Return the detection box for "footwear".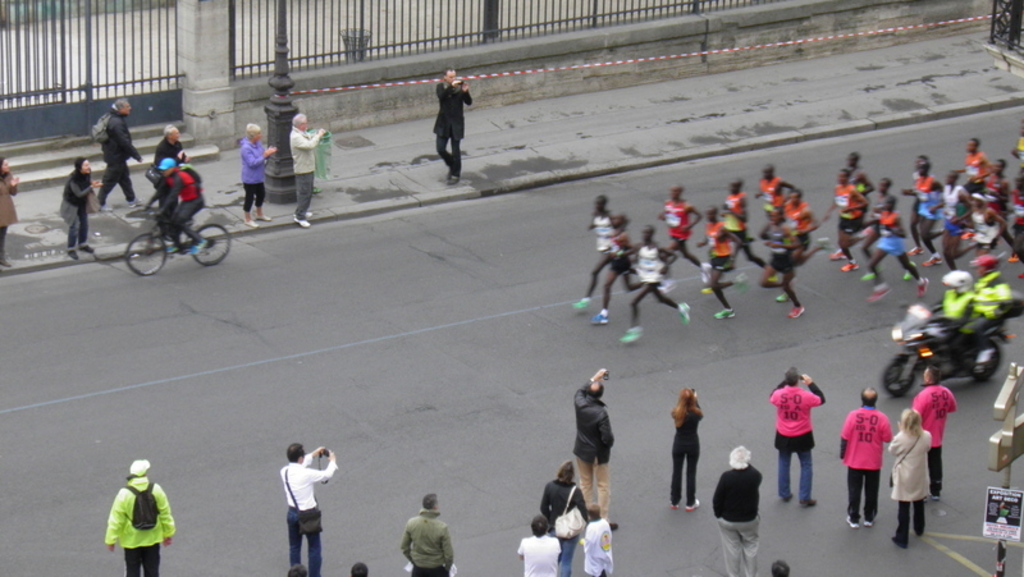
{"left": 96, "top": 202, "right": 116, "bottom": 216}.
